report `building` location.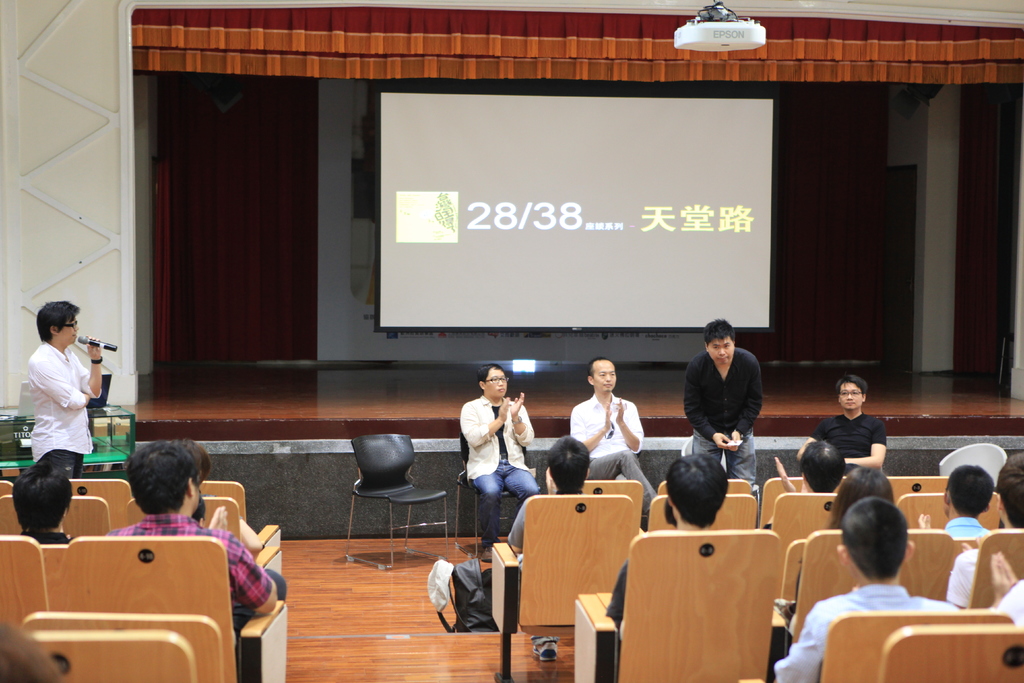
Report: [0, 0, 1023, 682].
